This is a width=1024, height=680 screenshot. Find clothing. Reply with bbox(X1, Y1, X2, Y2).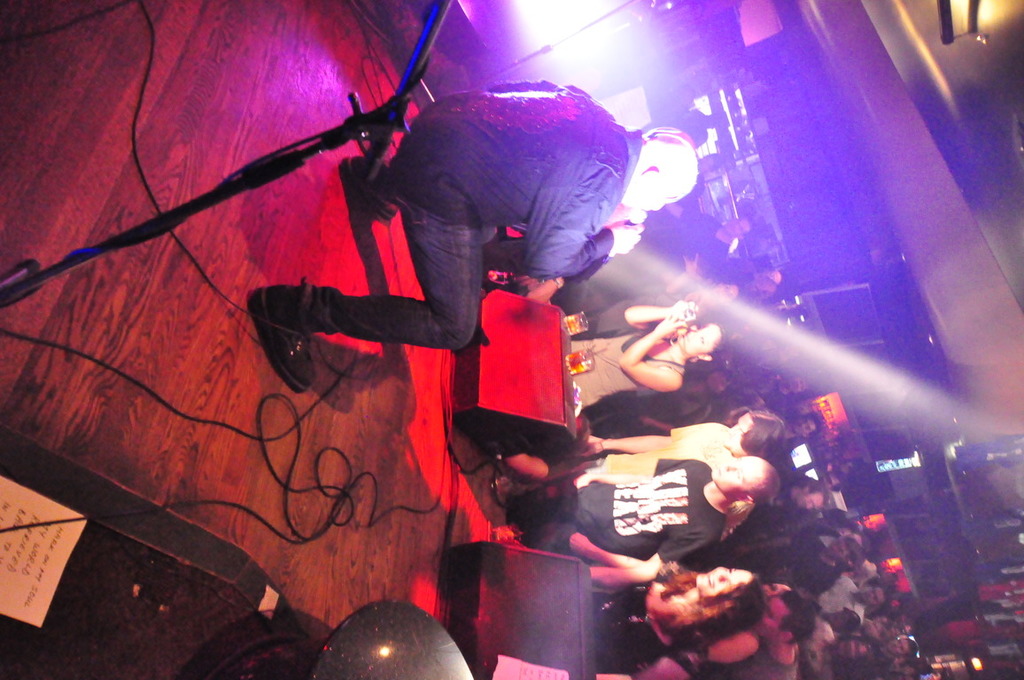
bbox(568, 428, 741, 546).
